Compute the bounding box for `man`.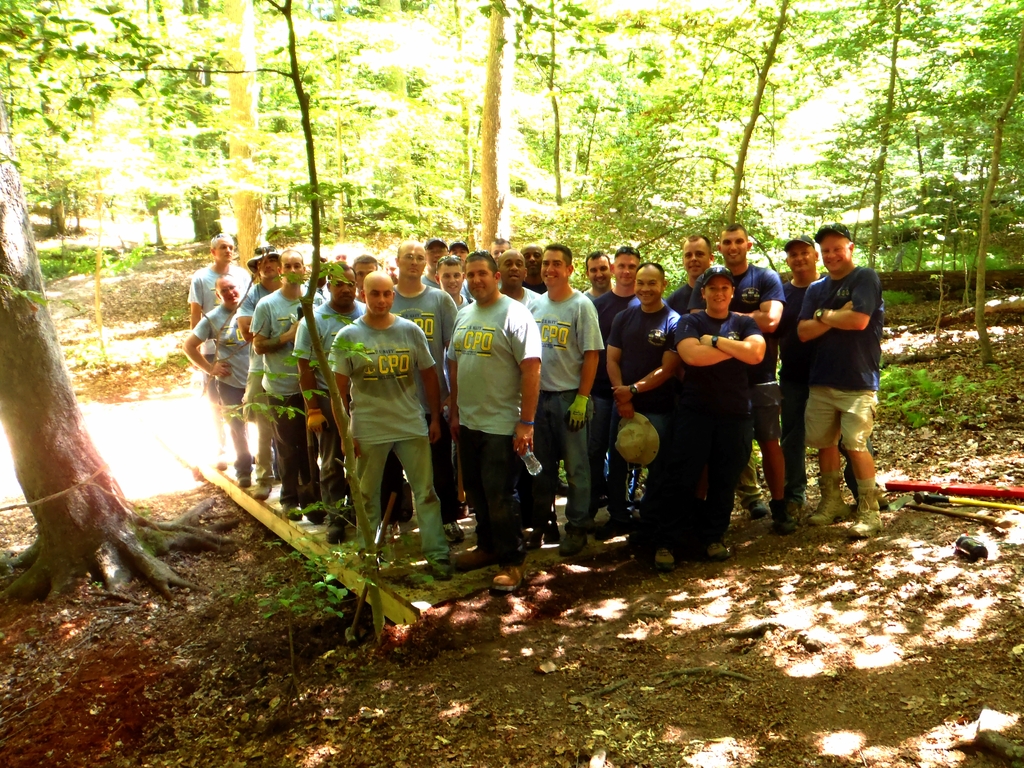
pyautogui.locateOnScreen(661, 223, 724, 328).
